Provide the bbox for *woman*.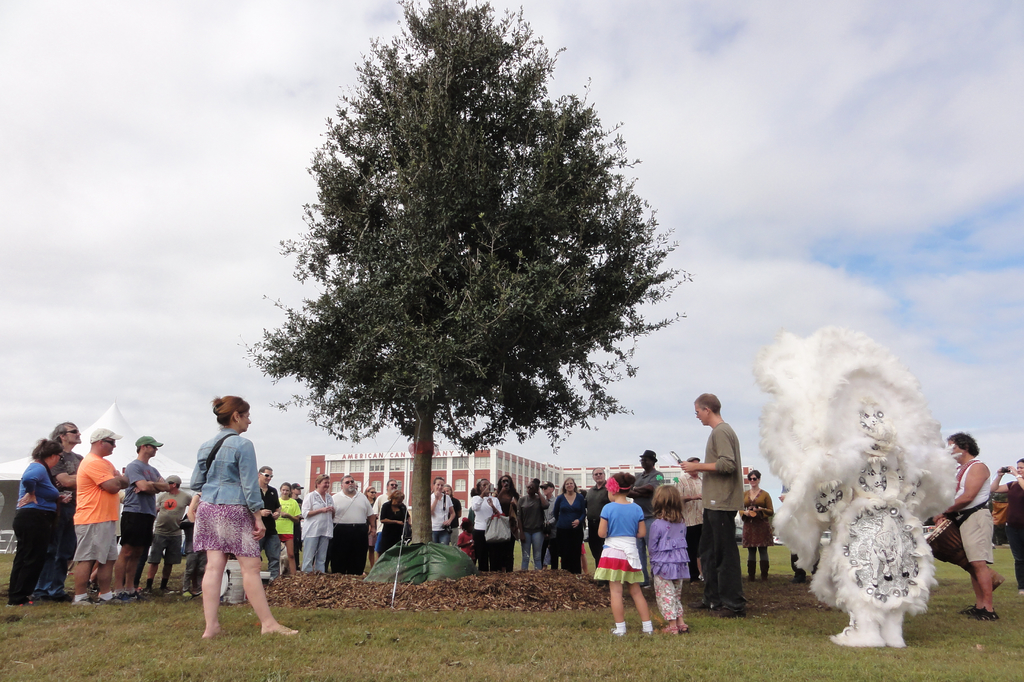
x1=274, y1=478, x2=297, y2=577.
